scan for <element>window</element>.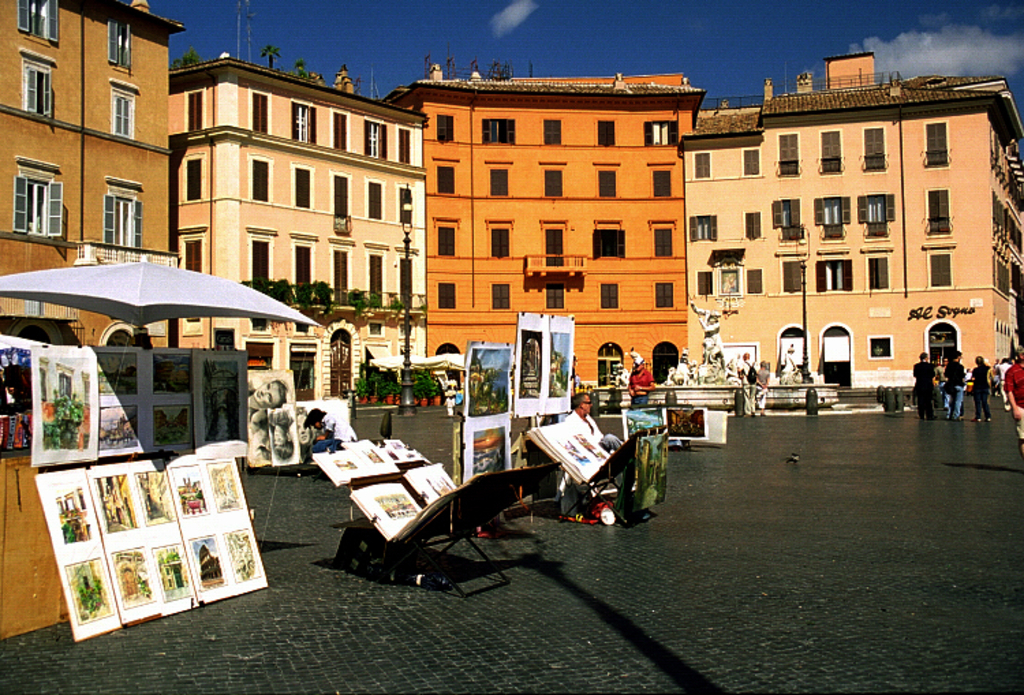
Scan result: select_region(182, 154, 205, 203).
